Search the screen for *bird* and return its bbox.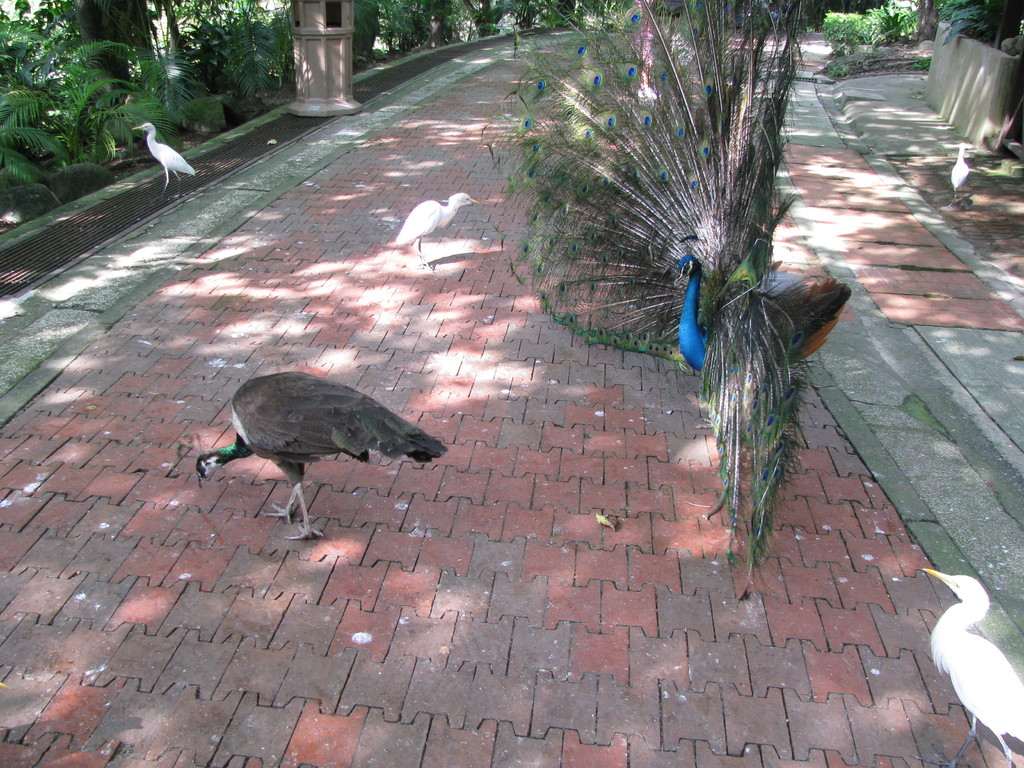
Found: Rect(481, 0, 850, 605).
